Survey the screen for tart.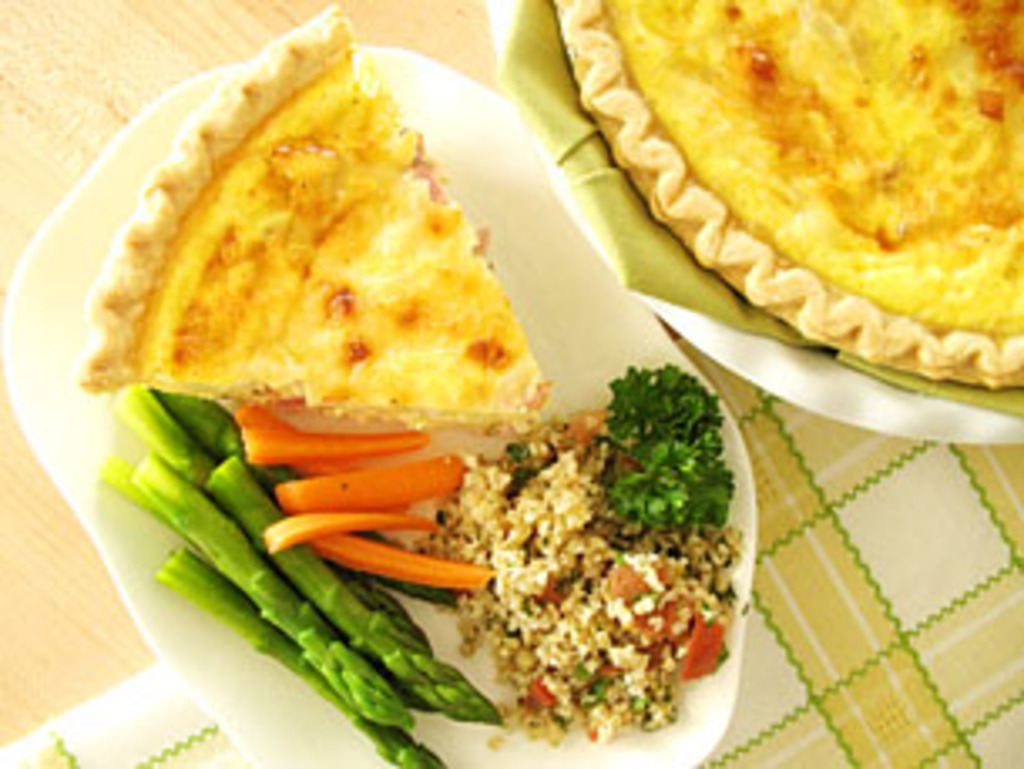
Survey found: [74,0,765,766].
